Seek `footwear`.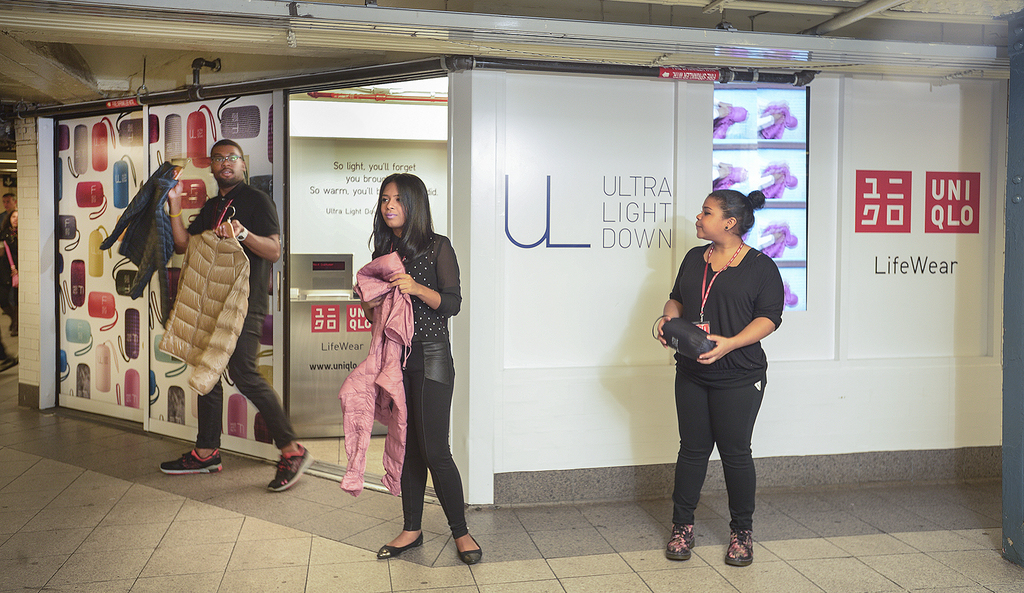
bbox=(157, 450, 220, 473).
